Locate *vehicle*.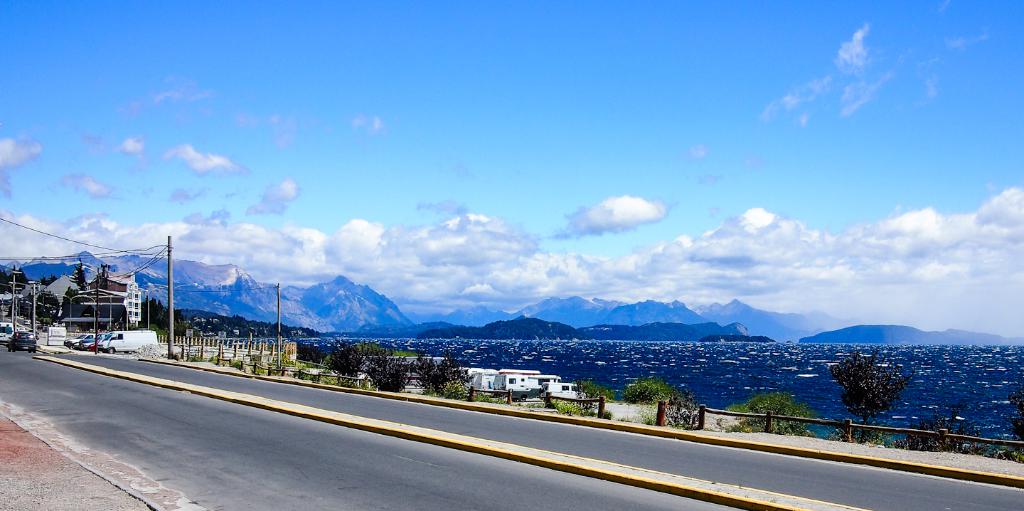
Bounding box: (62,327,93,352).
